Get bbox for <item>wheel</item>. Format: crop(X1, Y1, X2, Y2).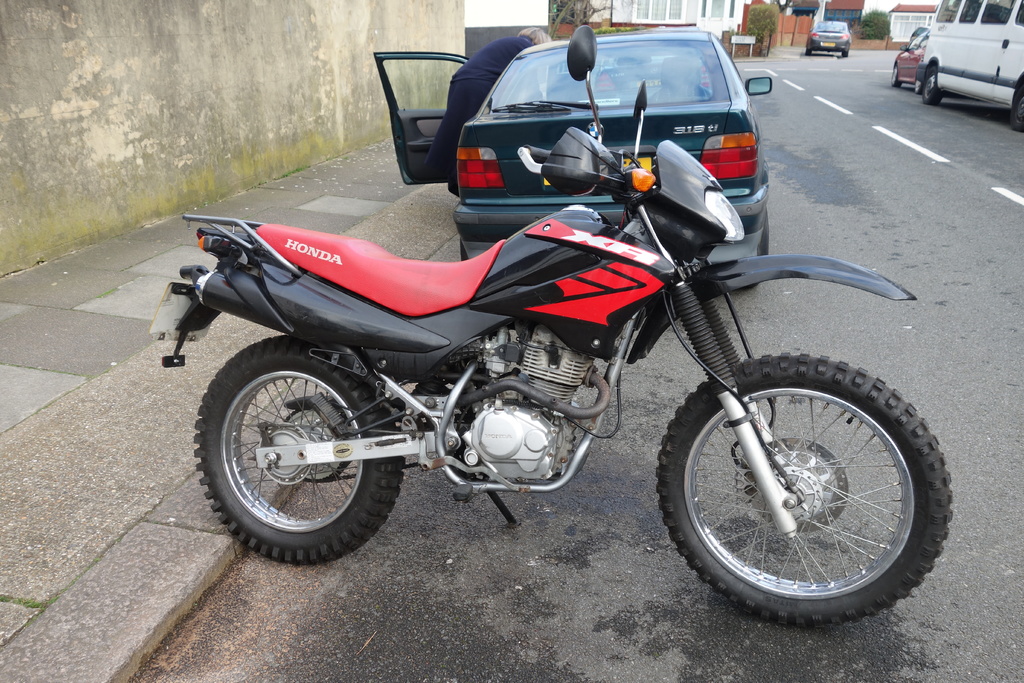
crop(1010, 85, 1023, 135).
